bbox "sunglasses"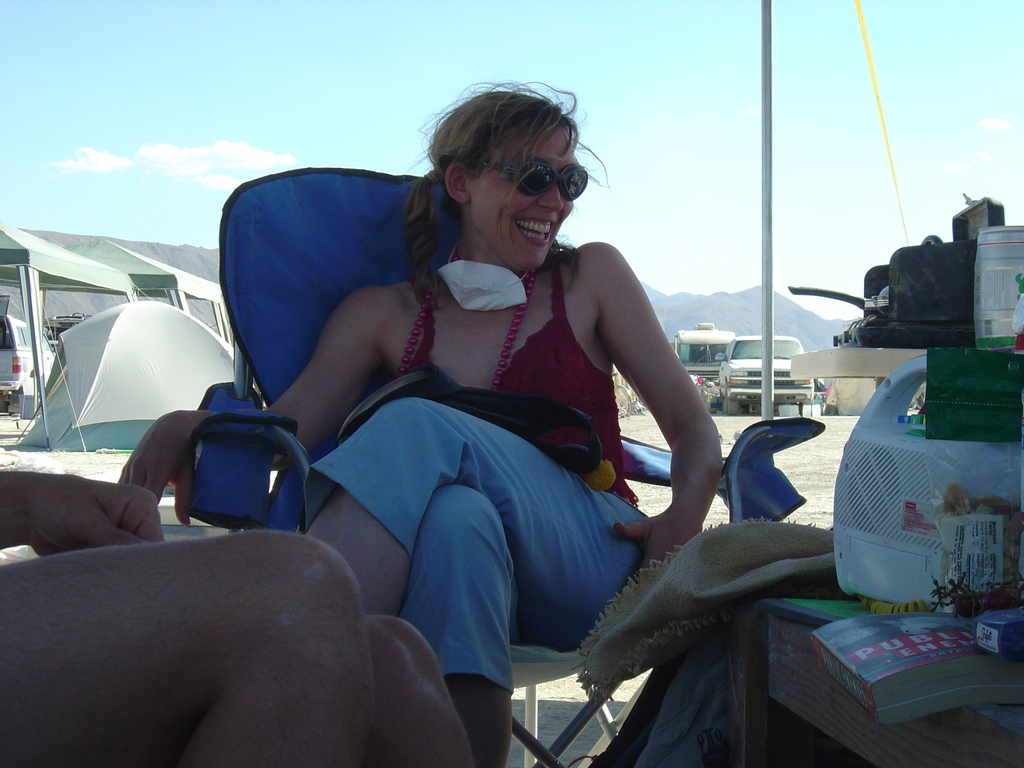
box=[479, 154, 590, 213]
